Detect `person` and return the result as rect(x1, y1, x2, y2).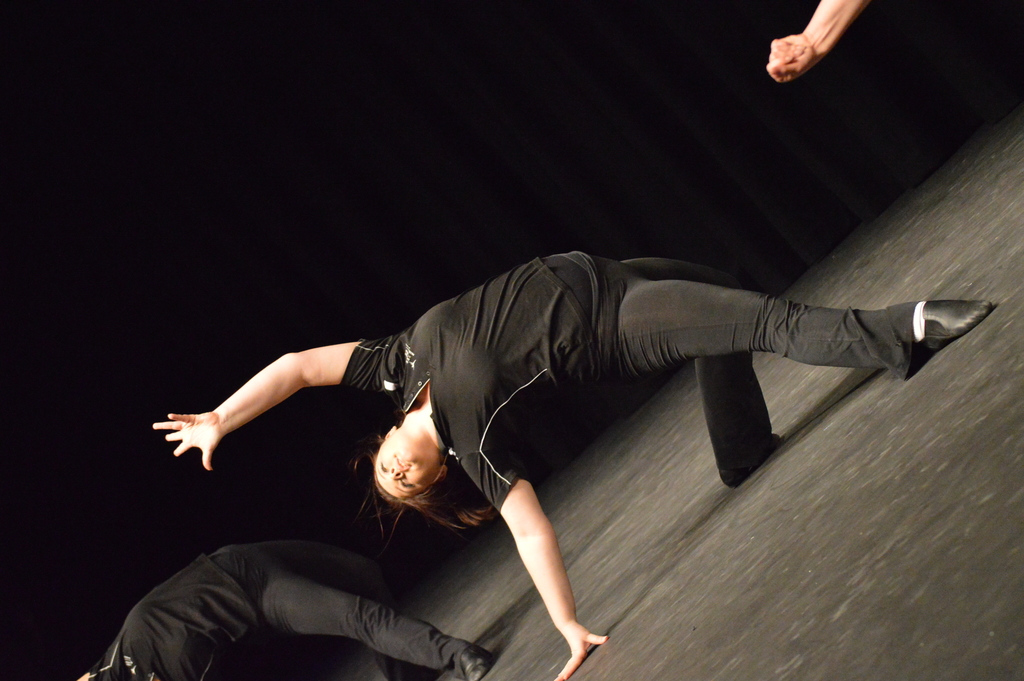
rect(766, 0, 874, 90).
